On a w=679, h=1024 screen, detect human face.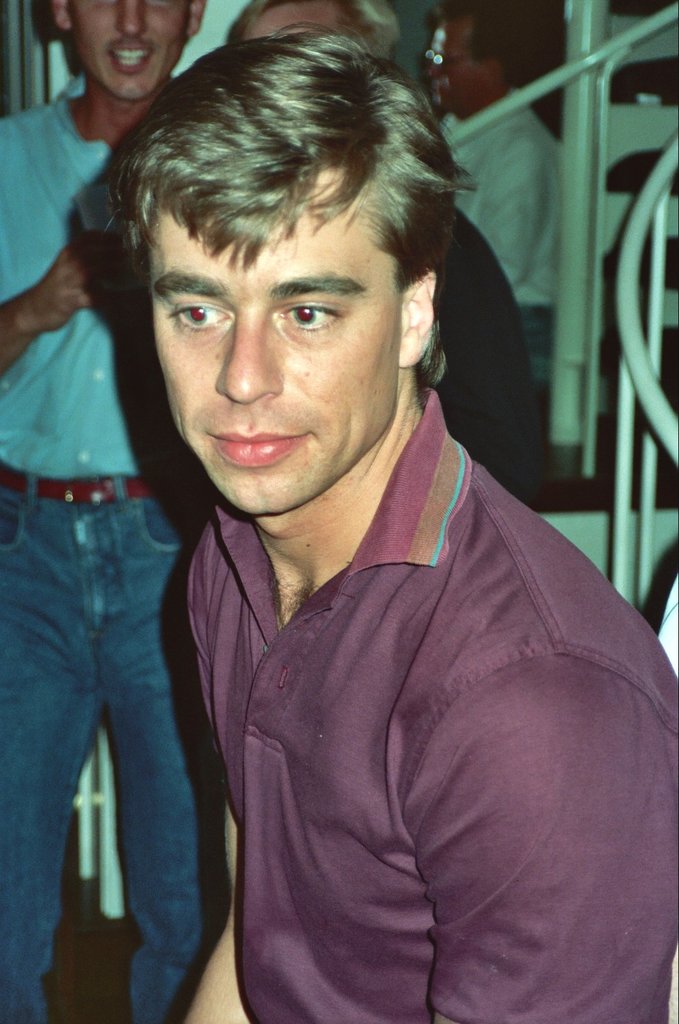
68 0 196 93.
